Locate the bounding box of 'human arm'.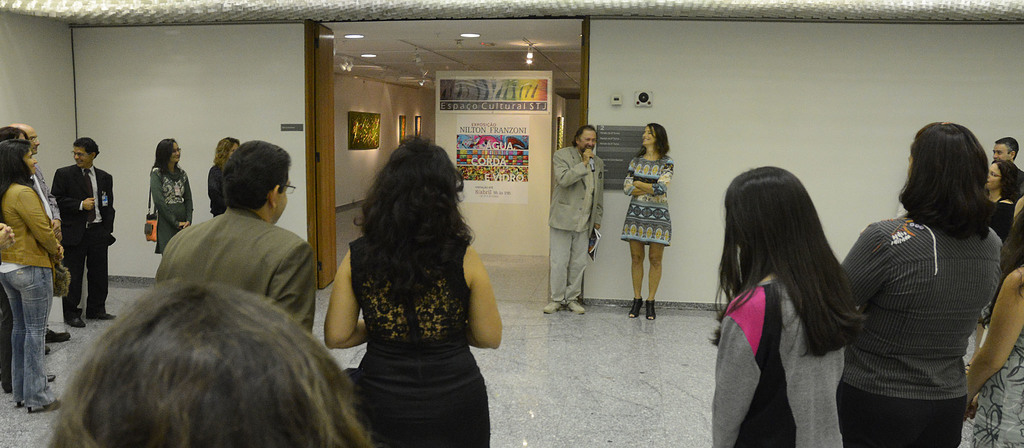
Bounding box: {"left": 454, "top": 258, "right": 501, "bottom": 356}.
